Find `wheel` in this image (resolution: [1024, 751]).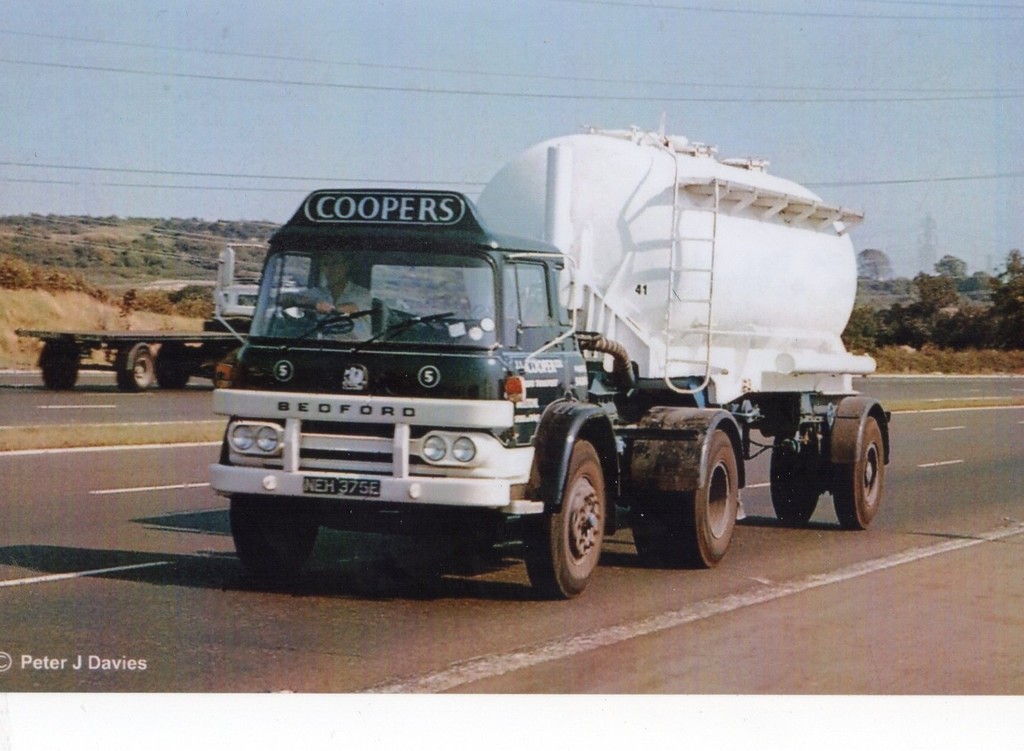
rect(123, 349, 150, 391).
